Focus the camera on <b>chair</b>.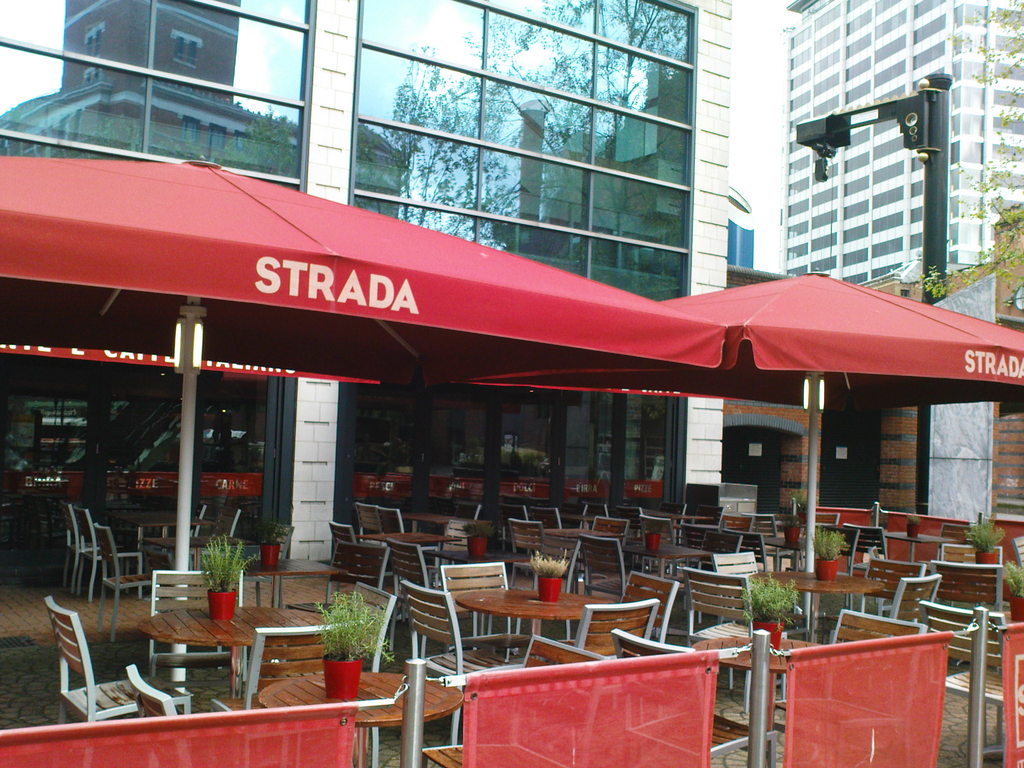
Focus region: (149,569,251,701).
